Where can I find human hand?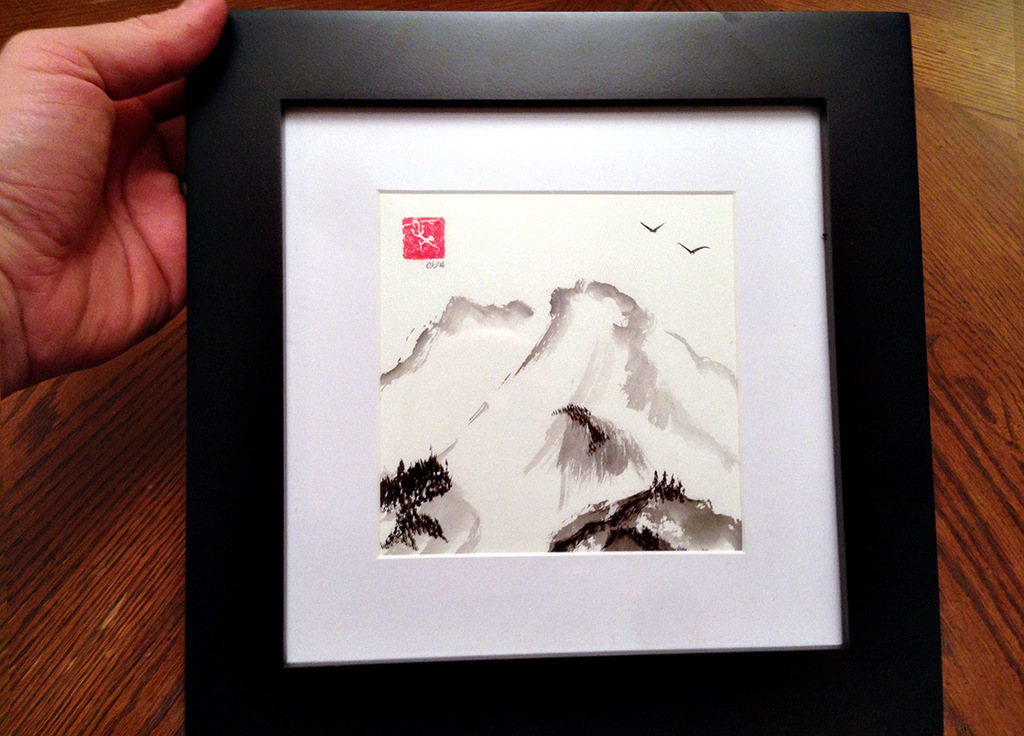
You can find it at bbox(15, 0, 186, 401).
